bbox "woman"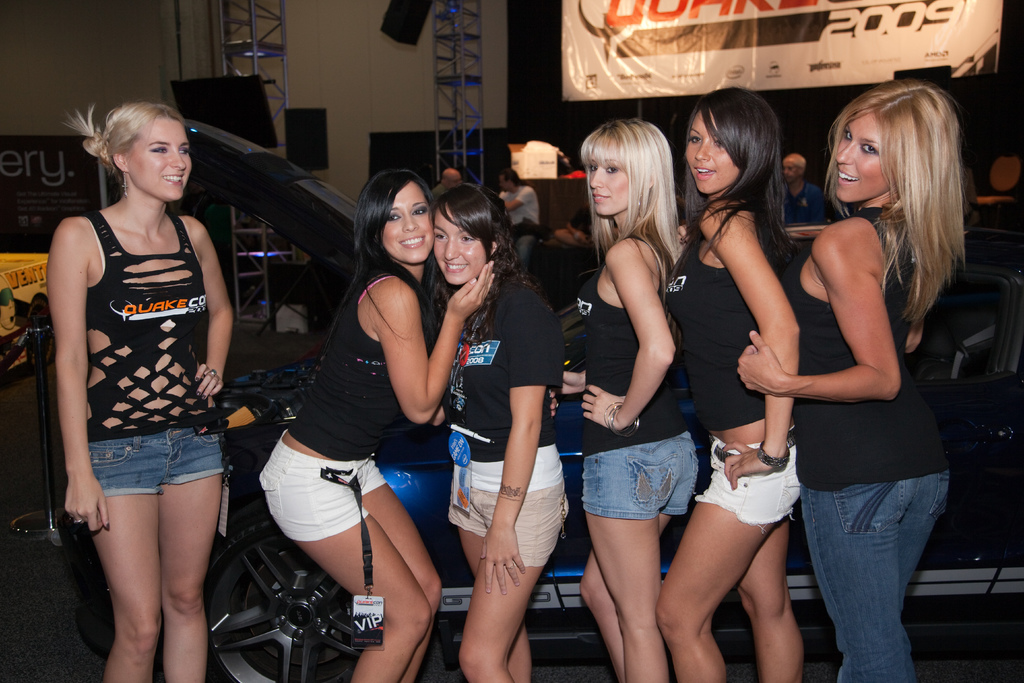
<region>258, 172, 493, 682</region>
